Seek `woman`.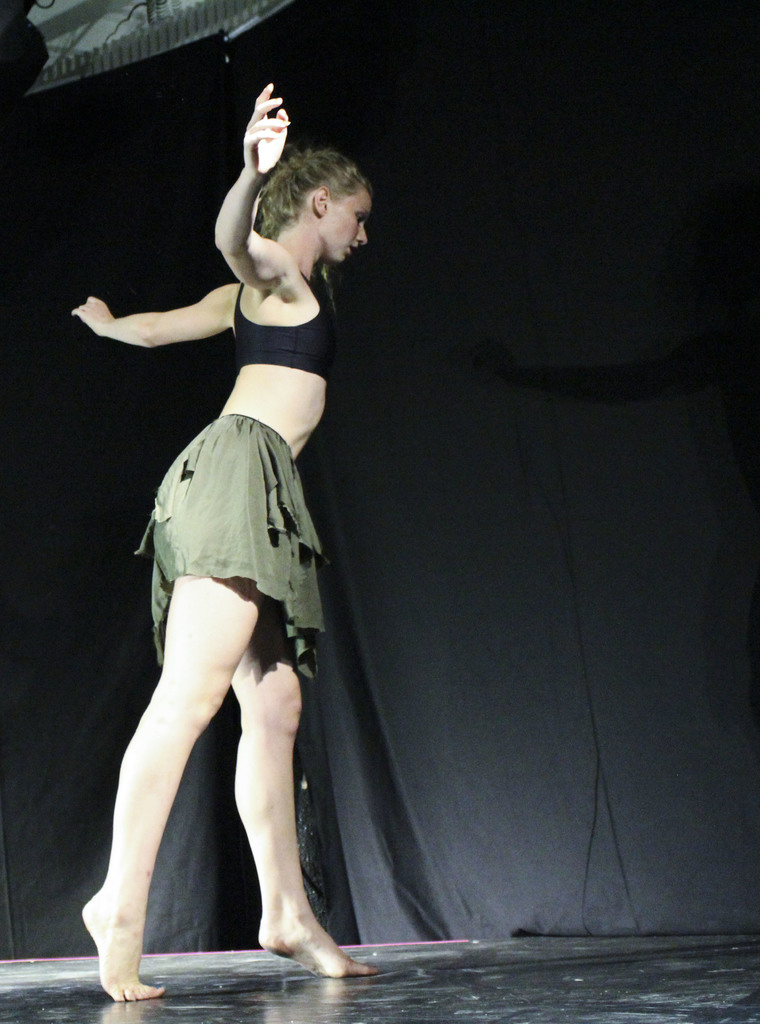
locate(84, 108, 412, 980).
